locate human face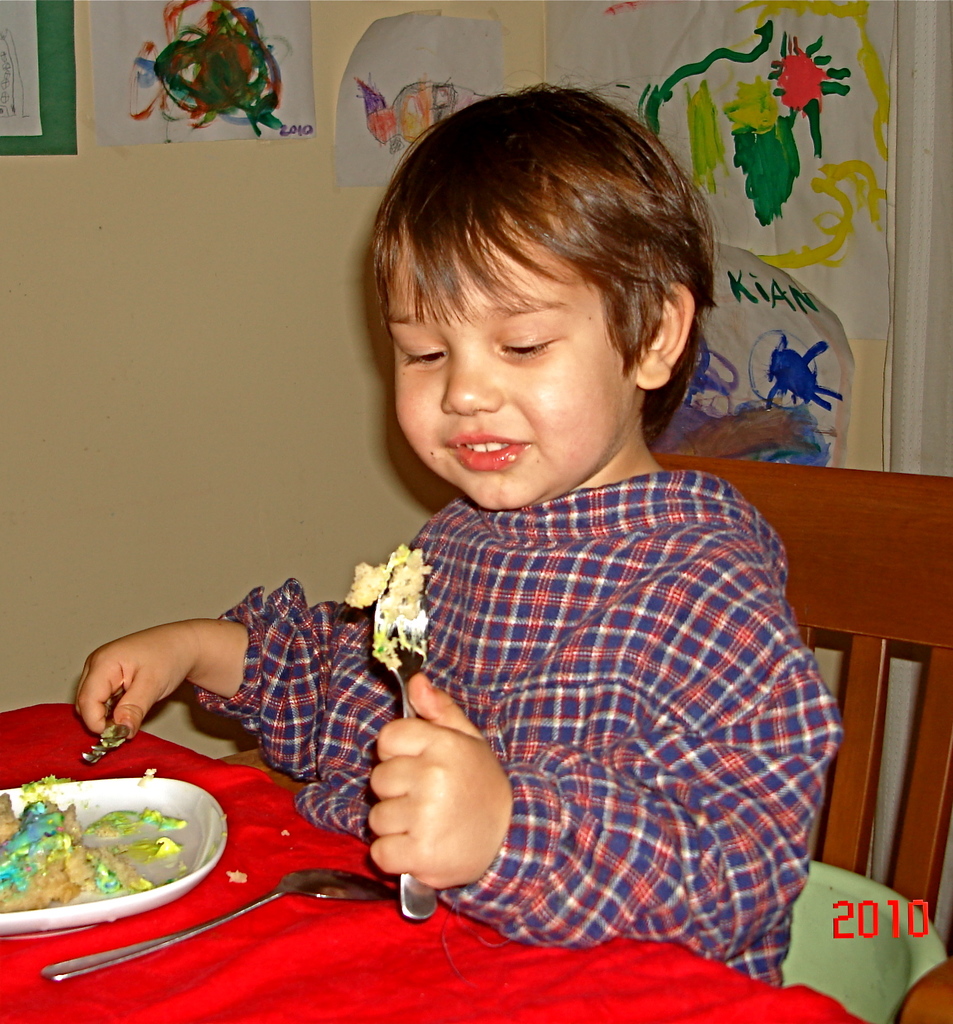
bbox=(387, 205, 636, 507)
